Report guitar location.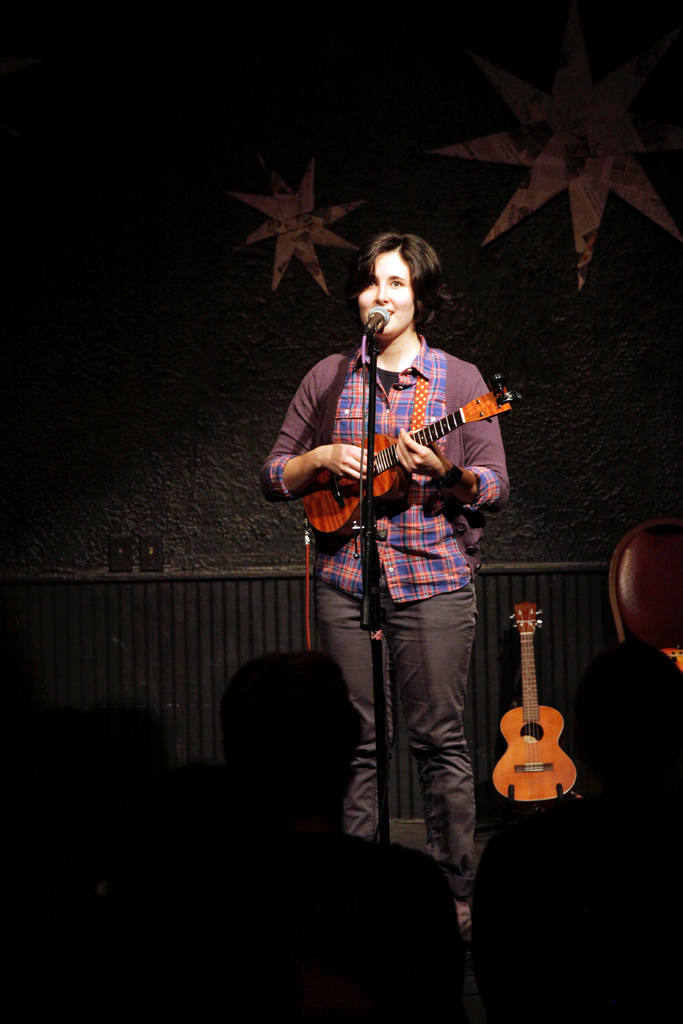
Report: 306,365,513,543.
